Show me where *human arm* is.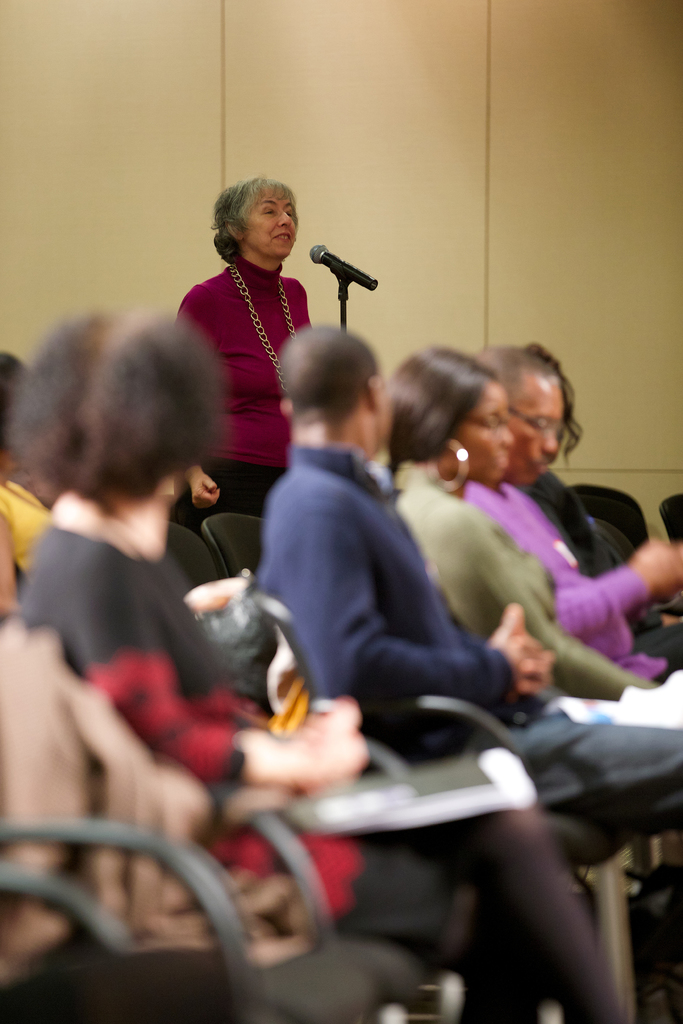
*human arm* is at {"left": 449, "top": 495, "right": 658, "bottom": 697}.
